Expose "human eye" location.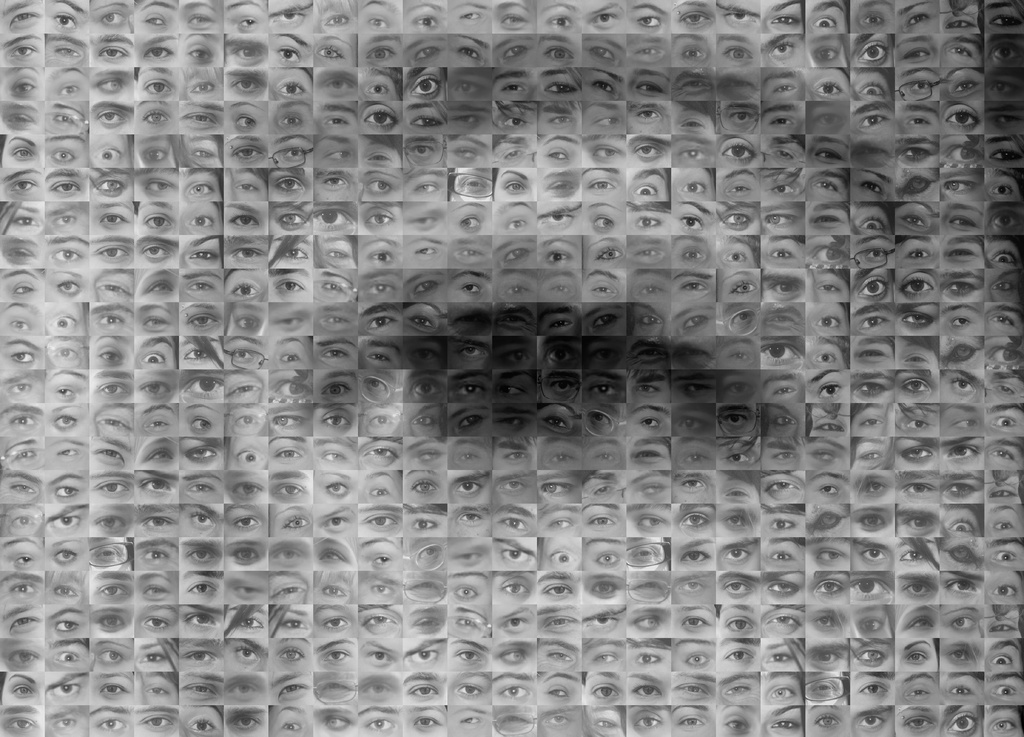
Exposed at 635:684:661:699.
